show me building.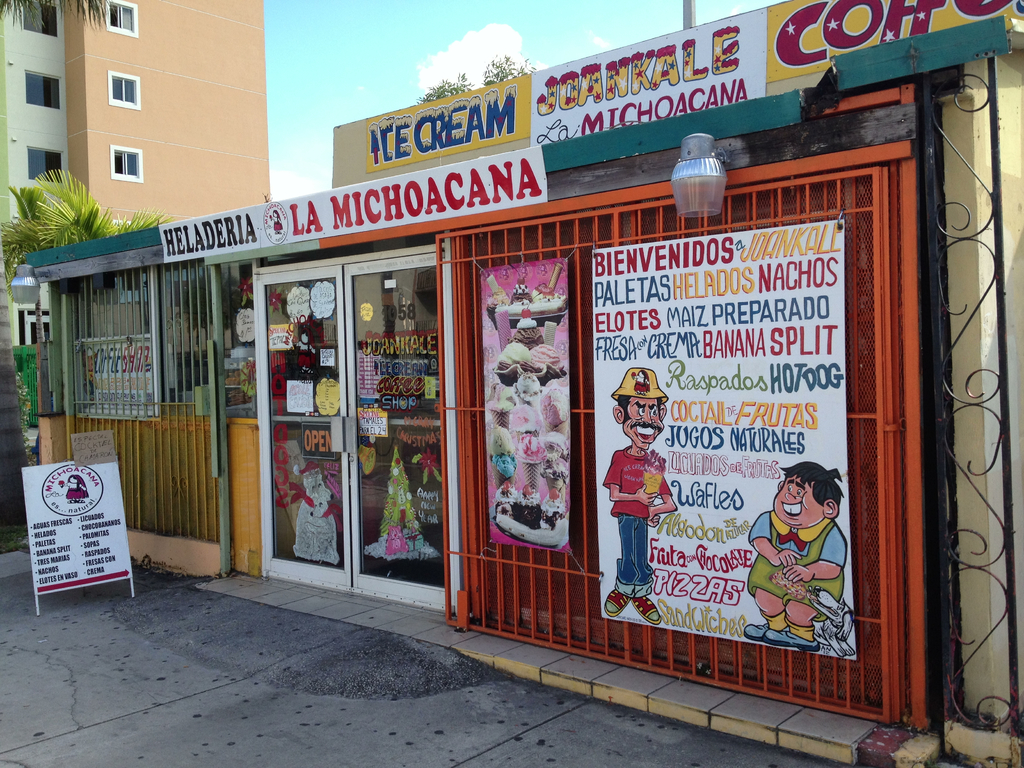
building is here: region(0, 0, 264, 446).
